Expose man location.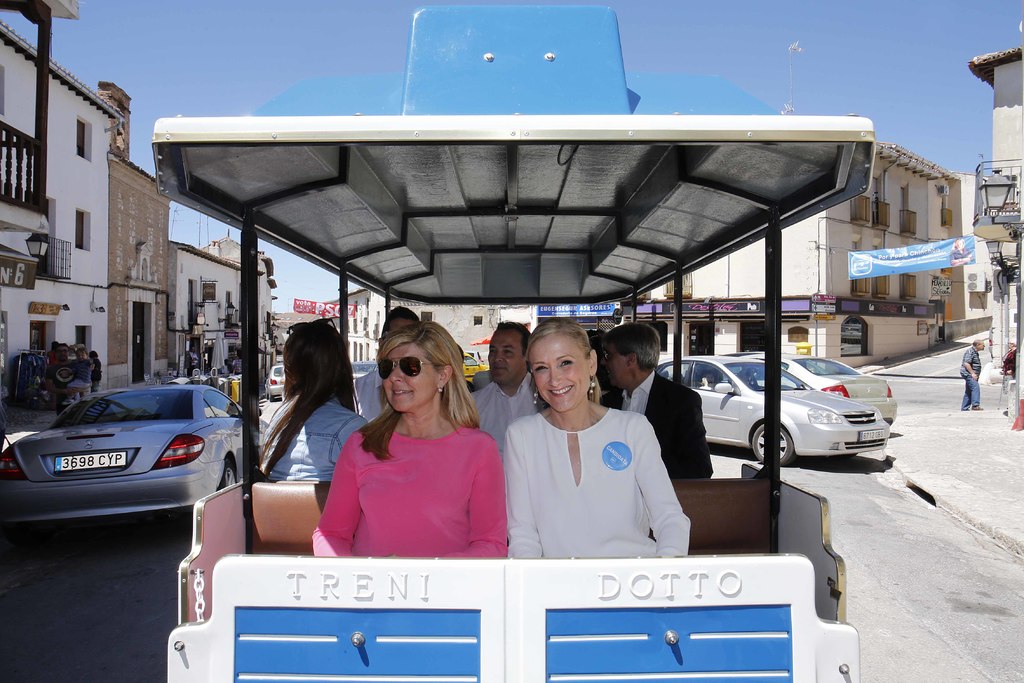
Exposed at bbox=(468, 315, 557, 459).
